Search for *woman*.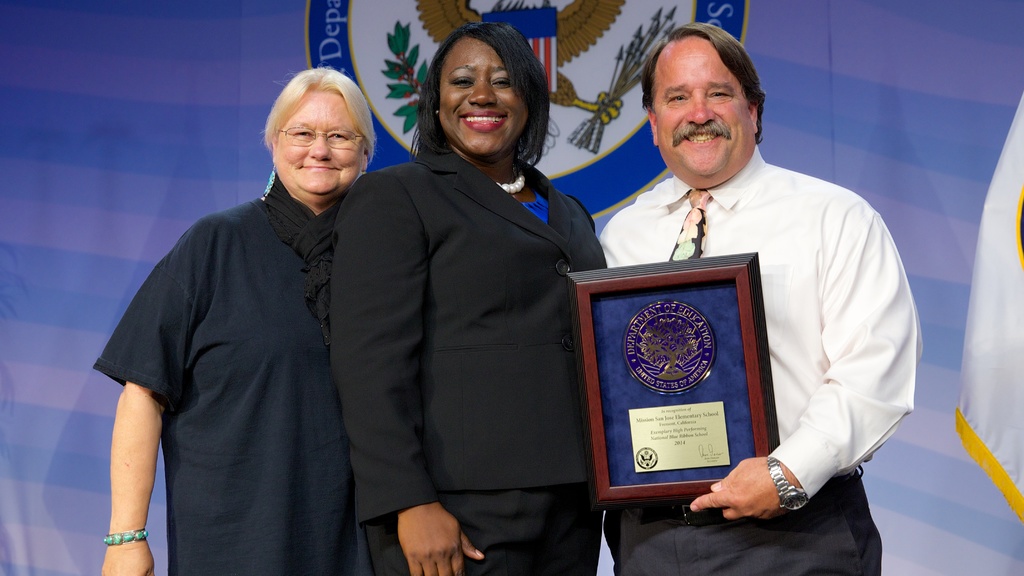
Found at region(87, 63, 386, 574).
